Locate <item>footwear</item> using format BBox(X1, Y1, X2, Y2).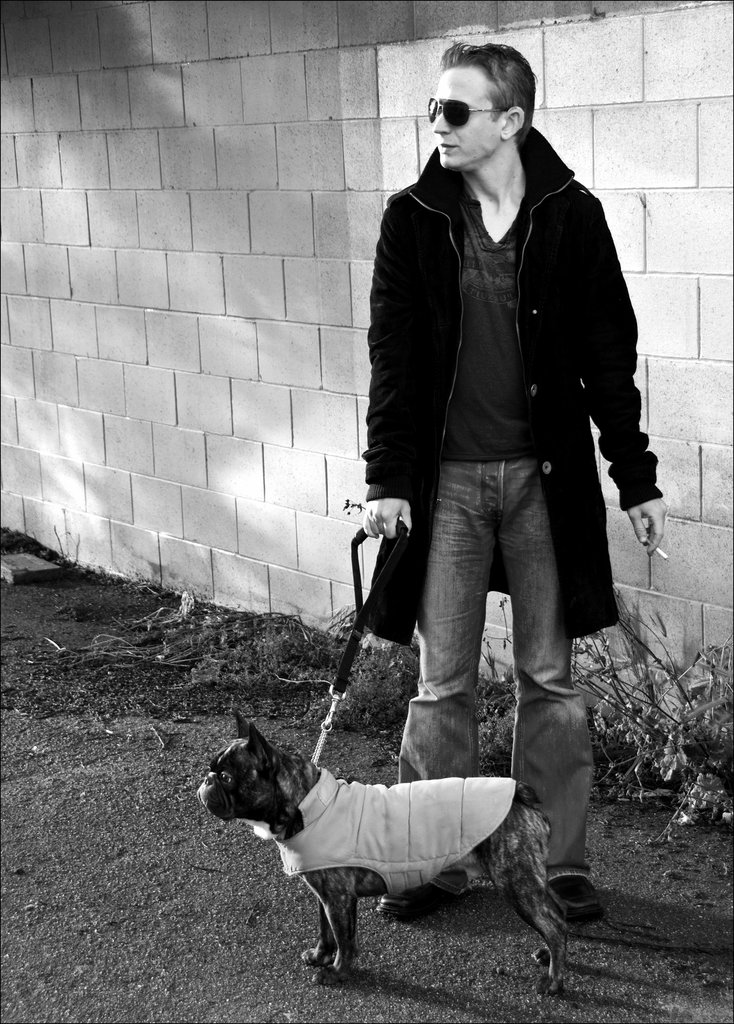
BBox(544, 879, 601, 923).
